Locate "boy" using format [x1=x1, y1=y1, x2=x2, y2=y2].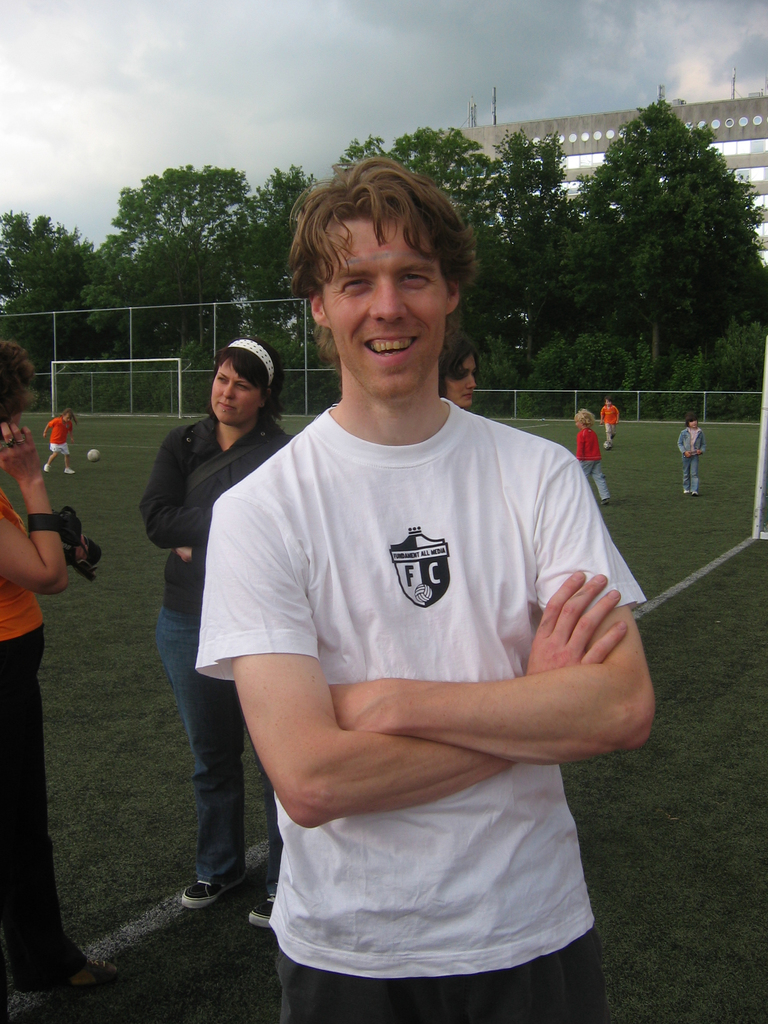
[x1=600, y1=395, x2=620, y2=441].
